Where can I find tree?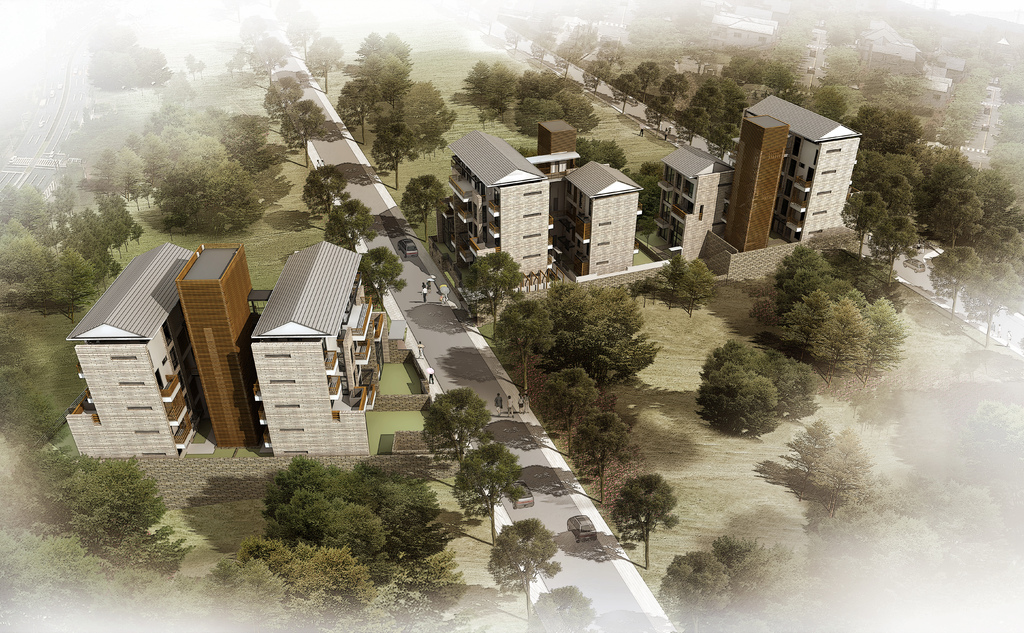
You can find it at crop(301, 163, 348, 218).
